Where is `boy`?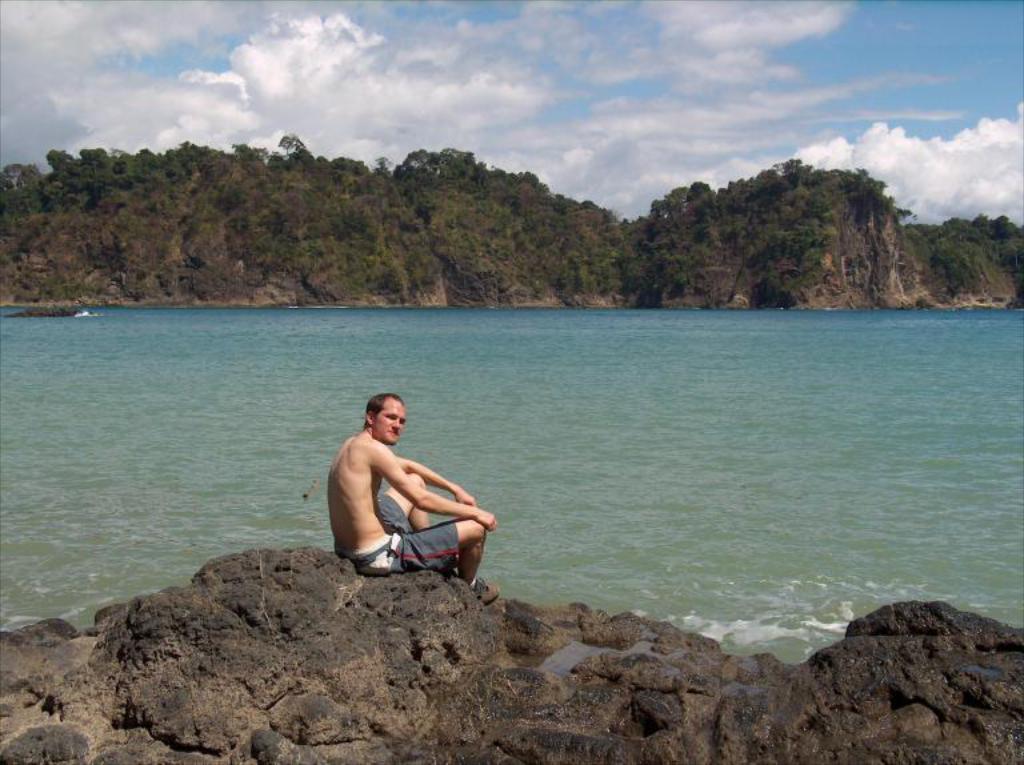
BBox(320, 384, 483, 597).
